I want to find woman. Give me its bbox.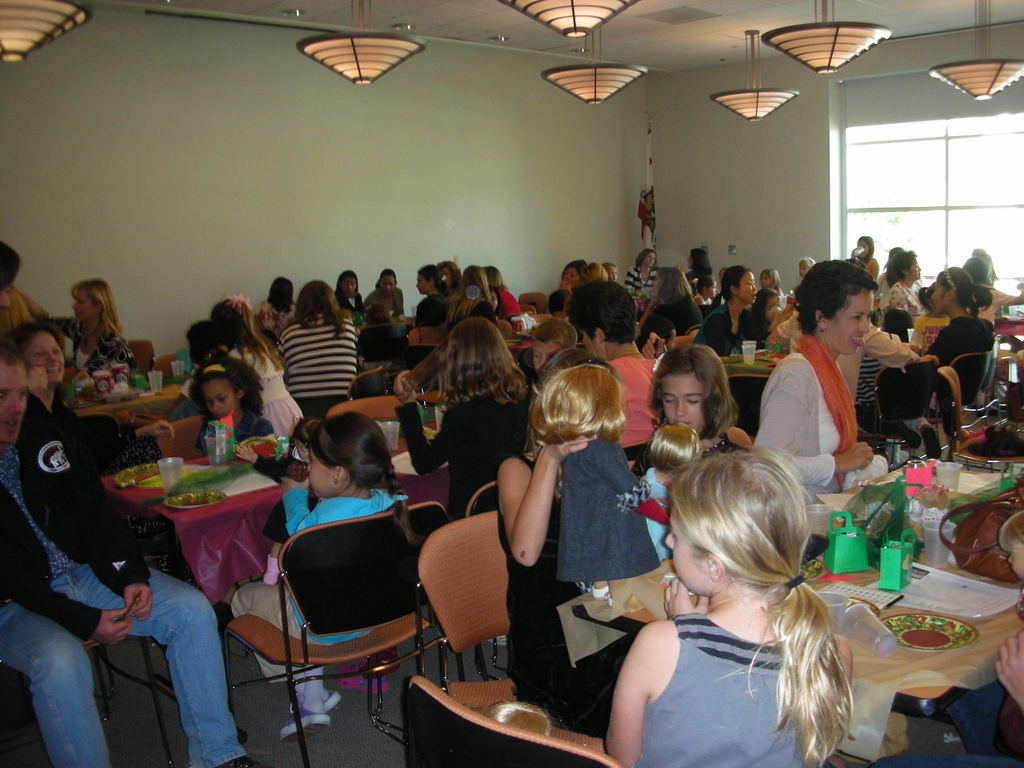
(x1=484, y1=265, x2=520, y2=332).
